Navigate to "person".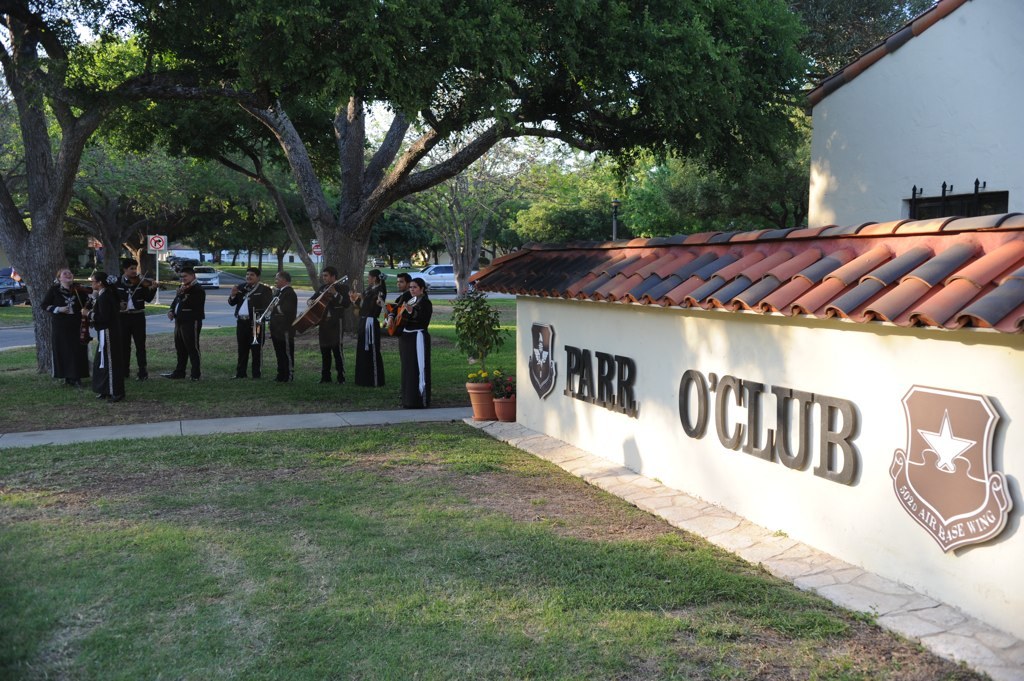
Navigation target: 308, 265, 340, 392.
